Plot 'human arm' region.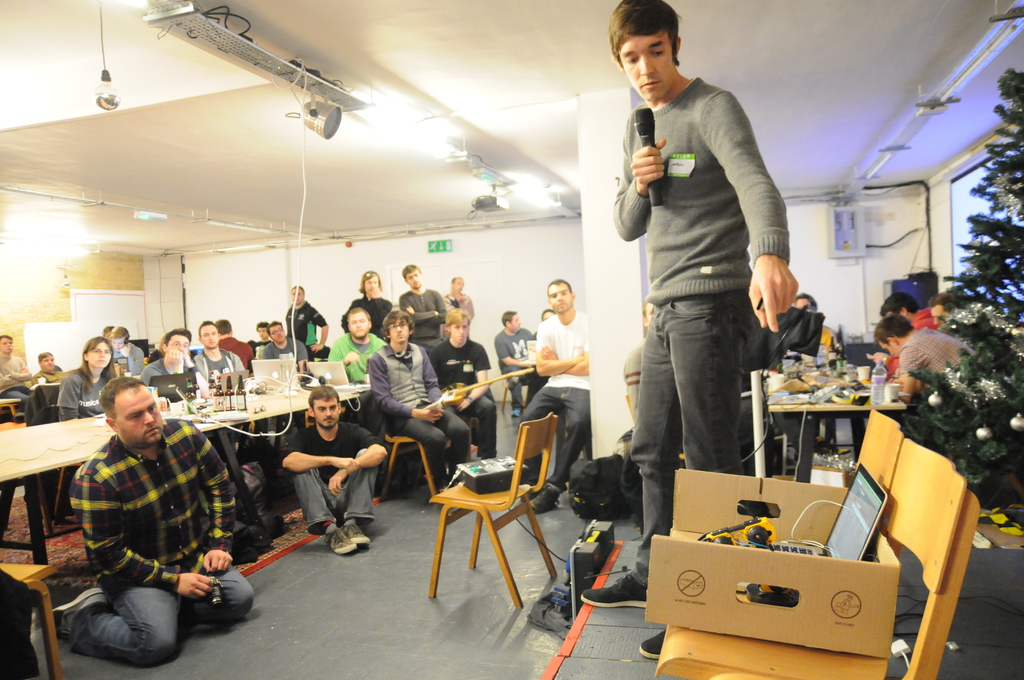
Plotted at pyautogui.locateOnScreen(73, 464, 214, 602).
